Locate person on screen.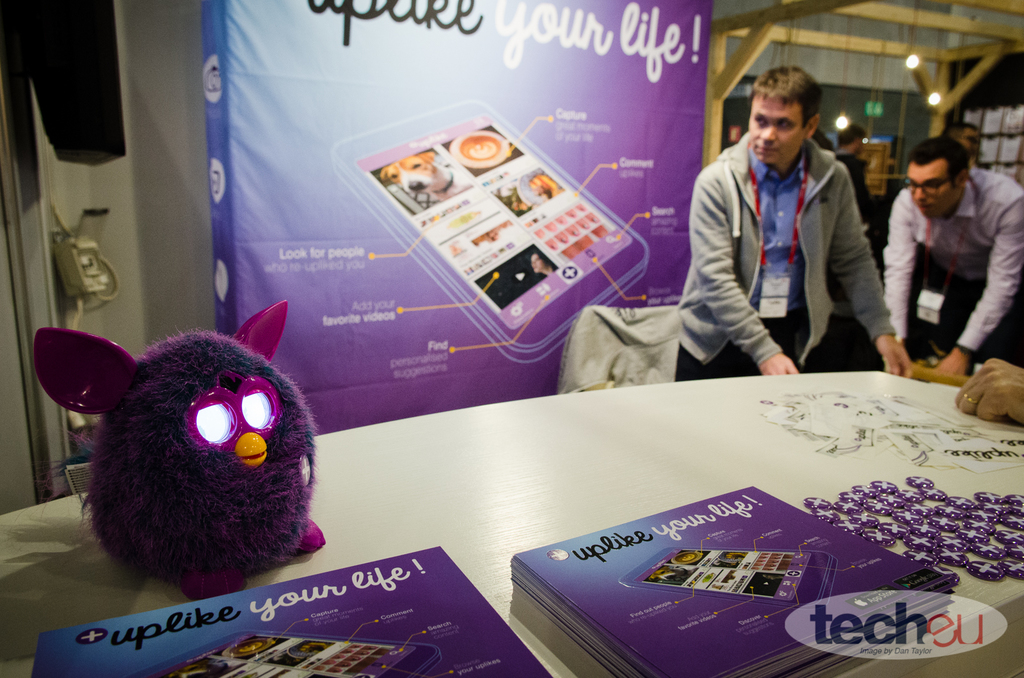
On screen at [x1=949, y1=353, x2=1023, y2=423].
